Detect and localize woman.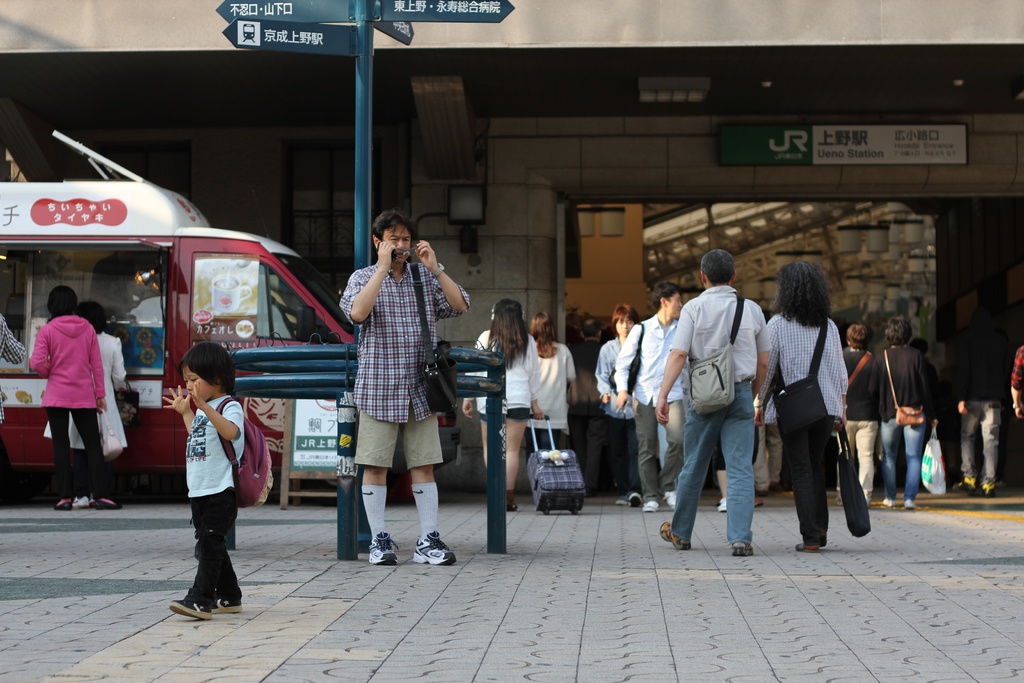
Localized at l=529, t=313, r=579, b=452.
